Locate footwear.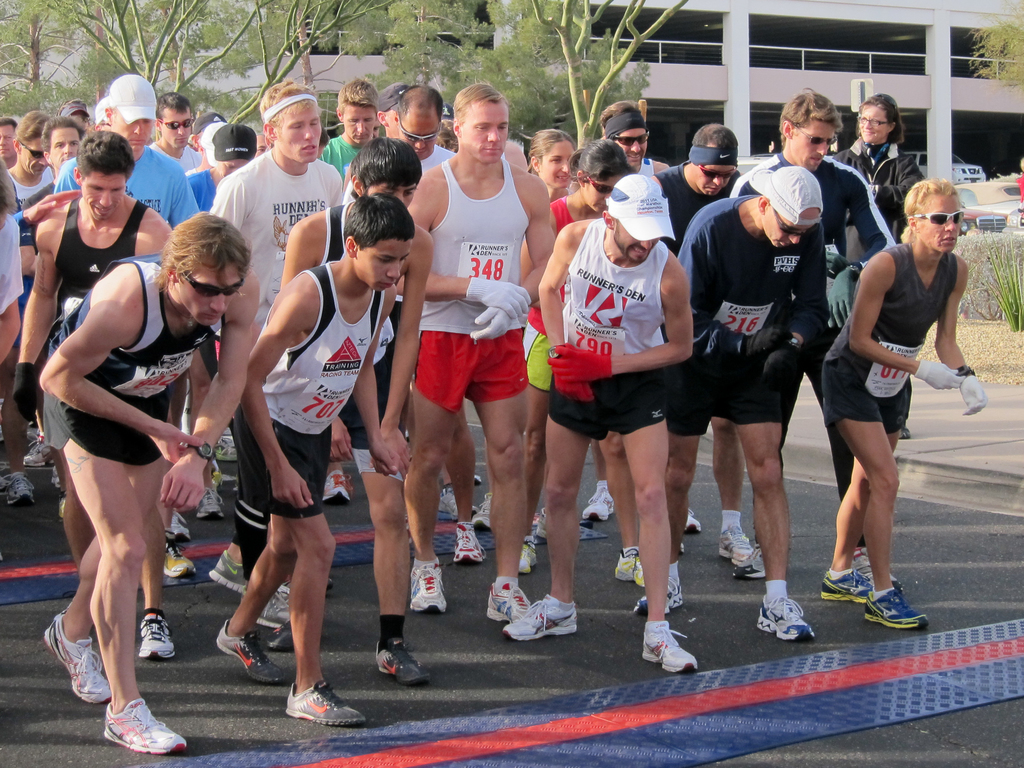
Bounding box: (left=20, top=440, right=54, bottom=465).
